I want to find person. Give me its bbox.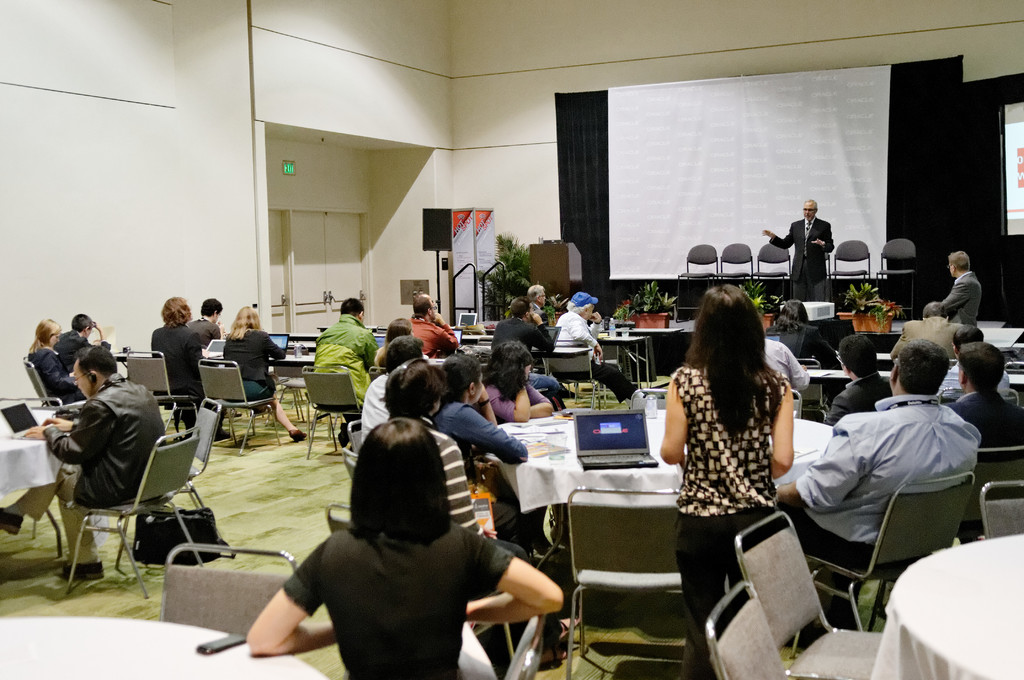
Rect(360, 332, 430, 444).
